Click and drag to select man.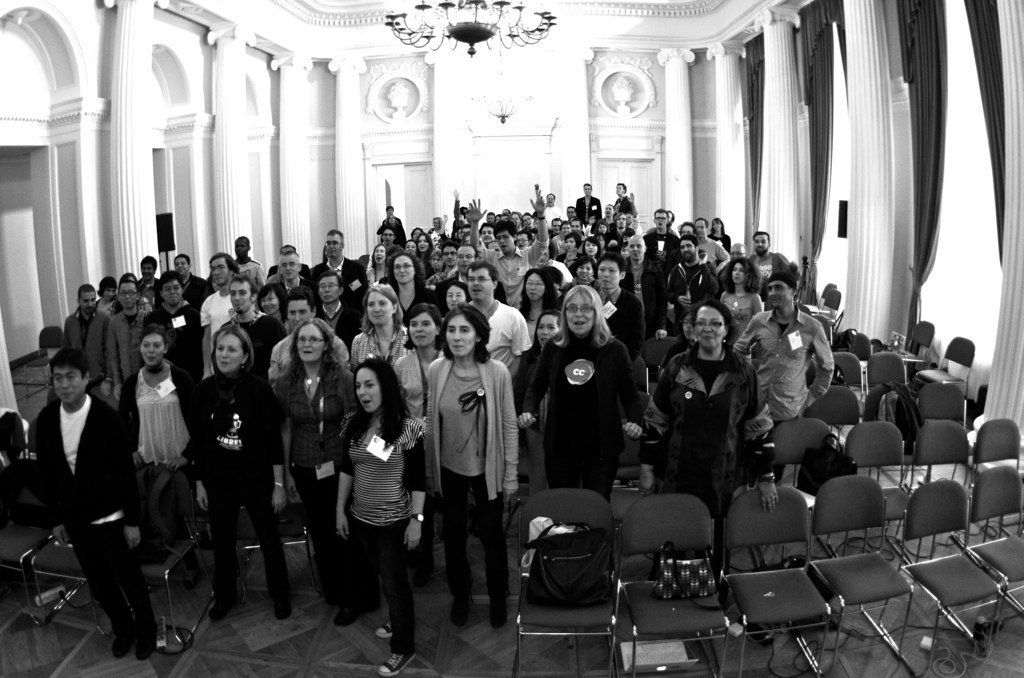
Selection: [464, 197, 552, 303].
